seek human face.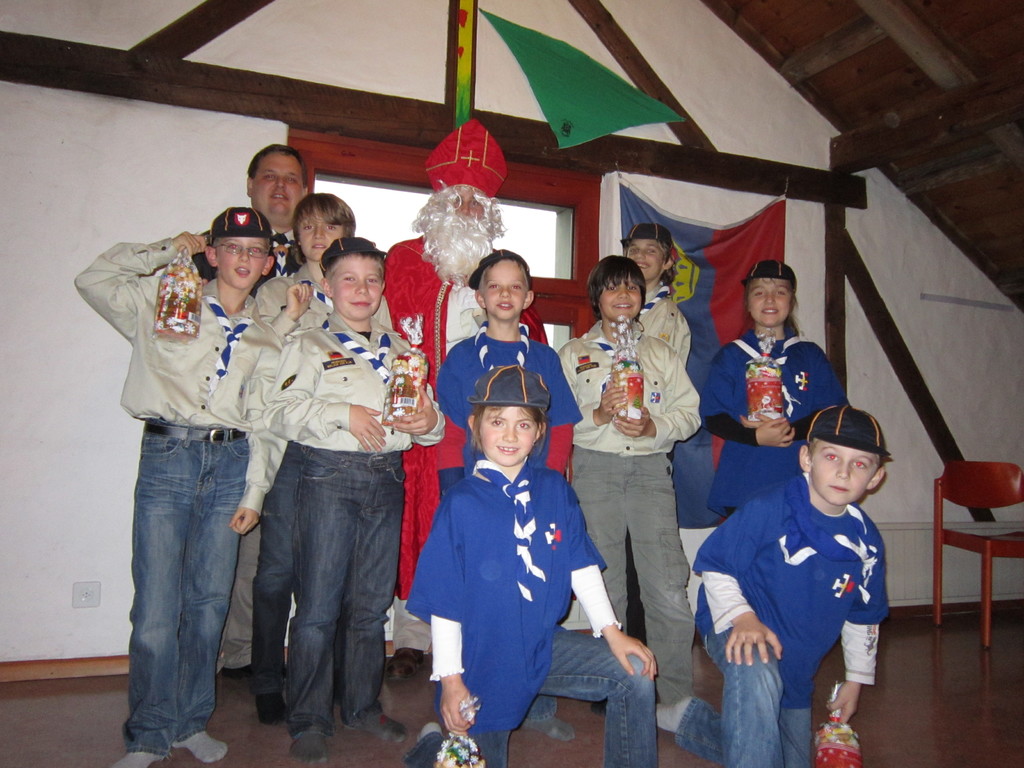
[628,239,671,289].
